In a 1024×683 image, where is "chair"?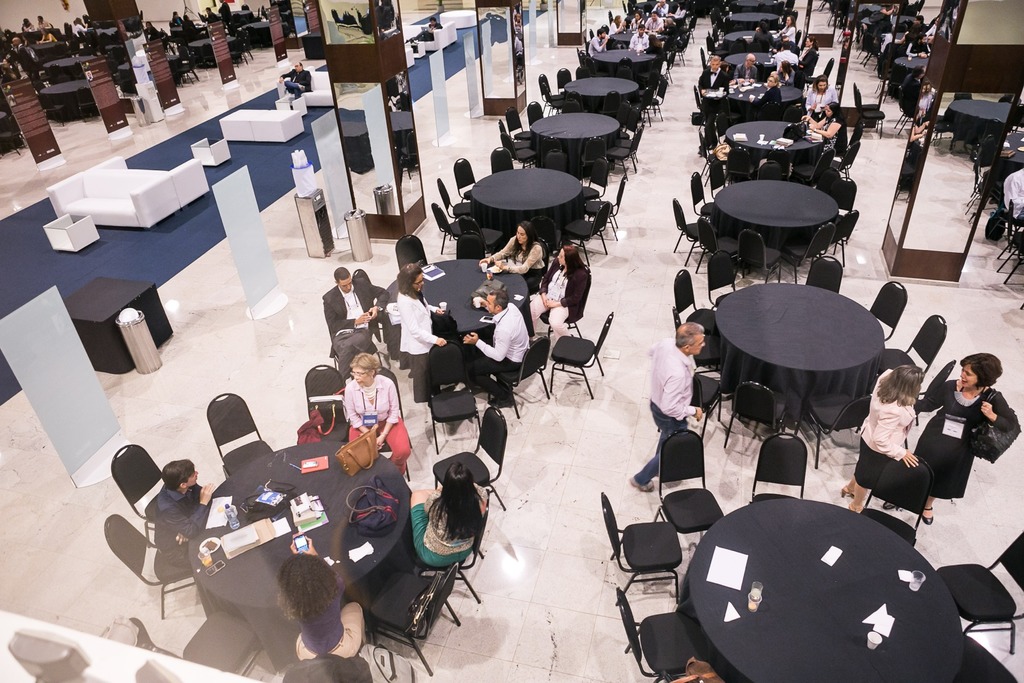
(585, 177, 624, 233).
